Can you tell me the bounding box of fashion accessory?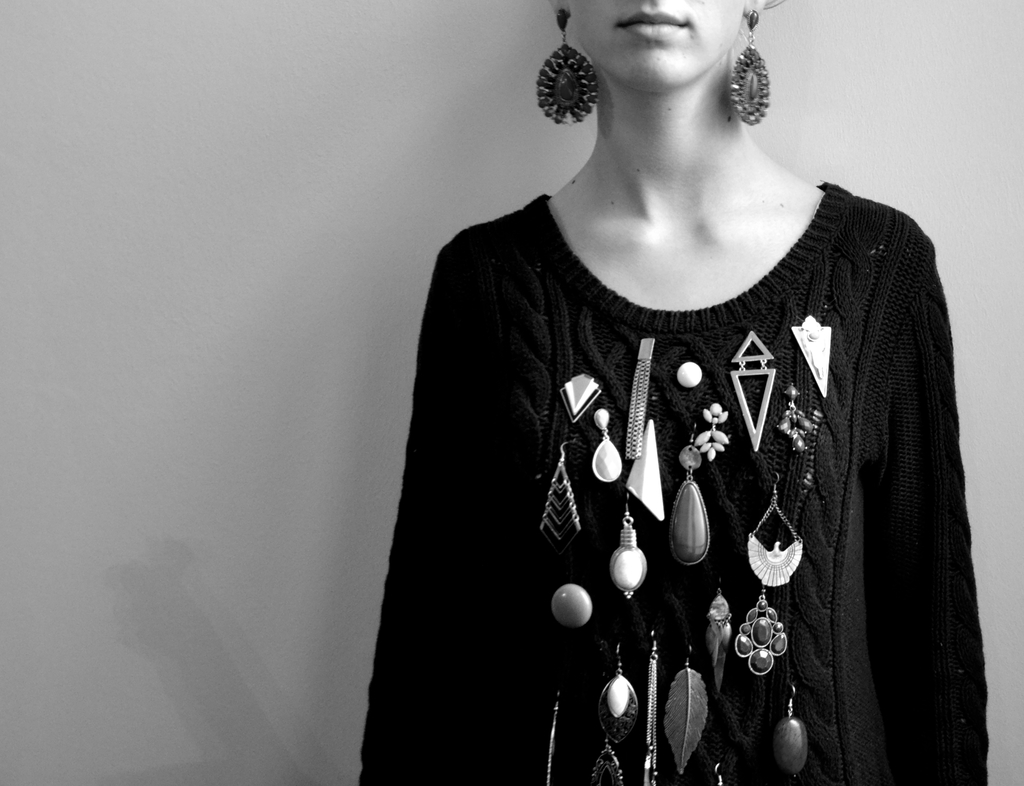
select_region(536, 439, 585, 550).
